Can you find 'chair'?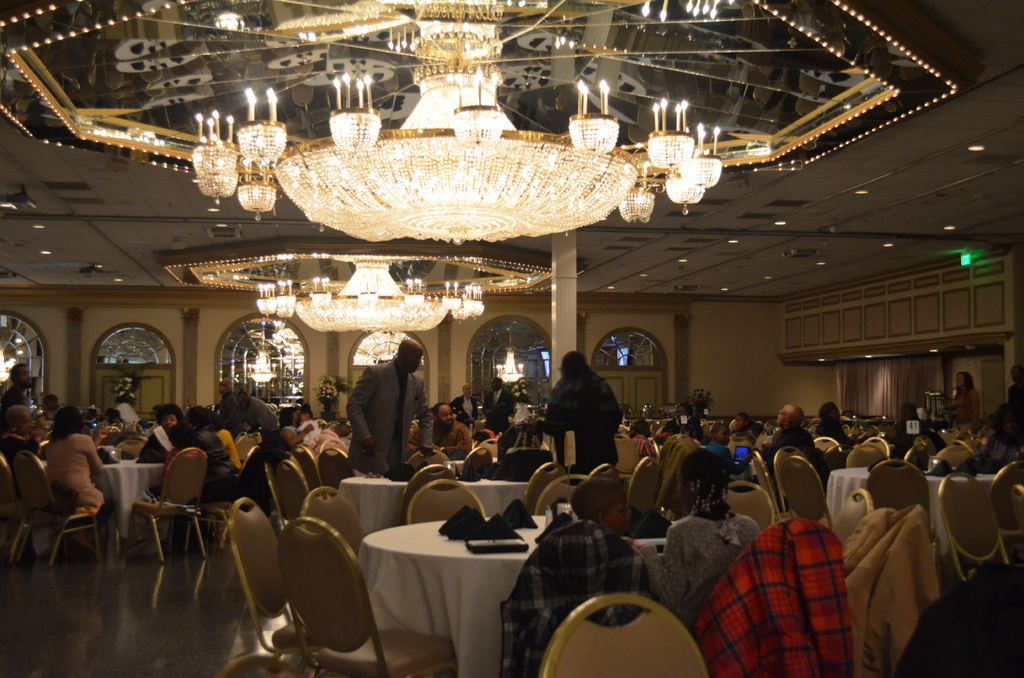
Yes, bounding box: Rect(766, 449, 817, 513).
